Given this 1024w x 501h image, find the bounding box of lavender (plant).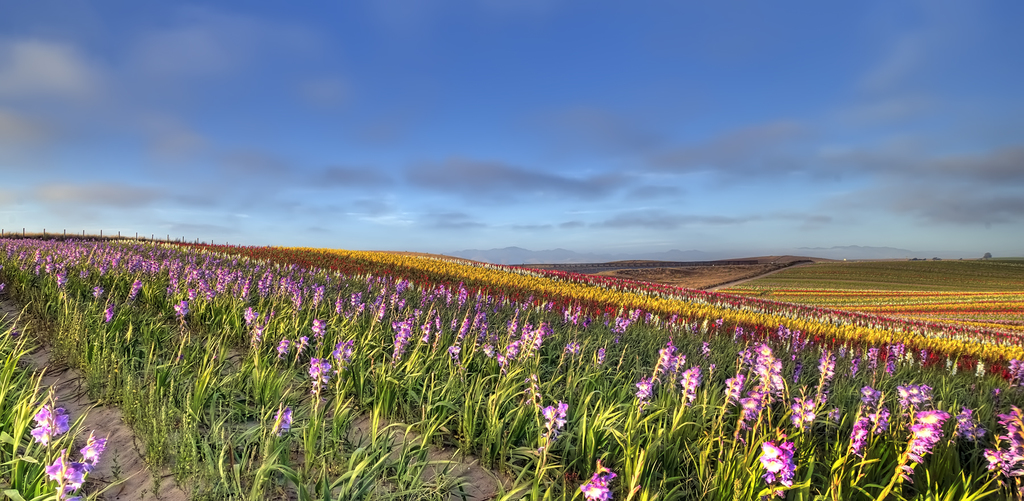
{"x1": 334, "y1": 347, "x2": 346, "y2": 381}.
